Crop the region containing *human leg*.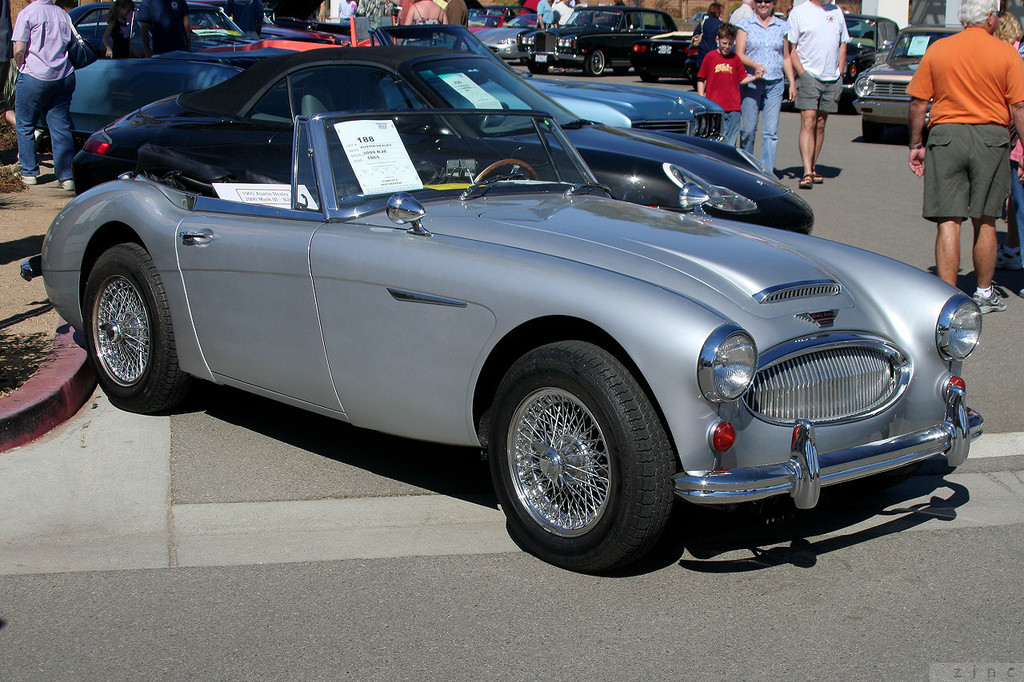
Crop region: (x1=722, y1=108, x2=738, y2=146).
